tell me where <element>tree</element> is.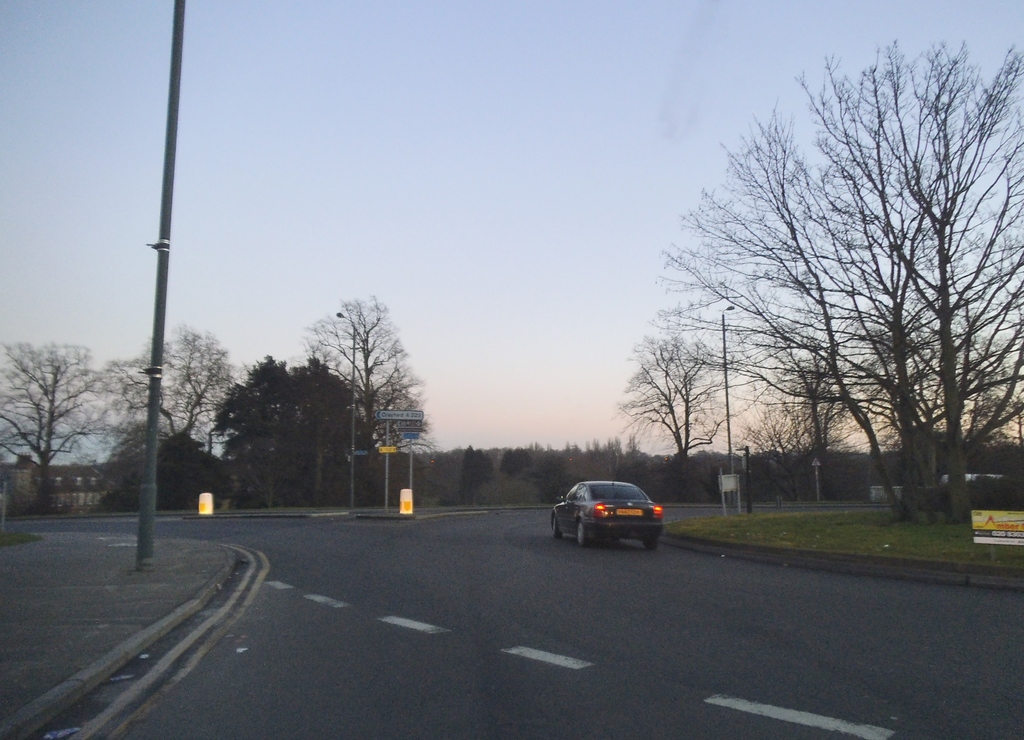
<element>tree</element> is at Rect(355, 364, 440, 483).
